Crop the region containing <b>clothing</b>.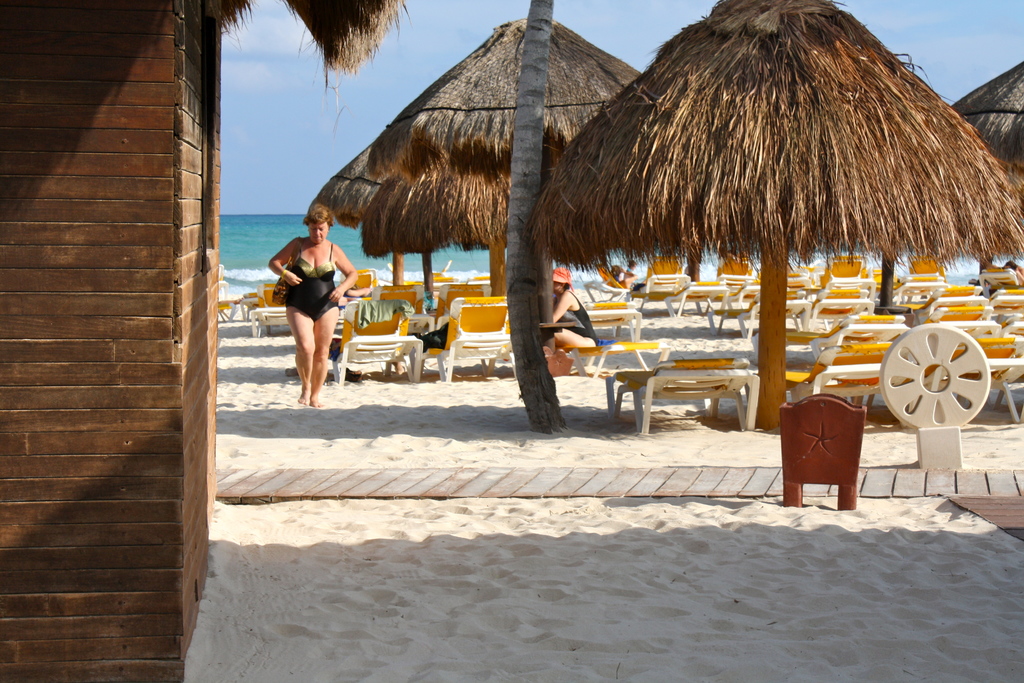
Crop region: Rect(287, 236, 340, 320).
